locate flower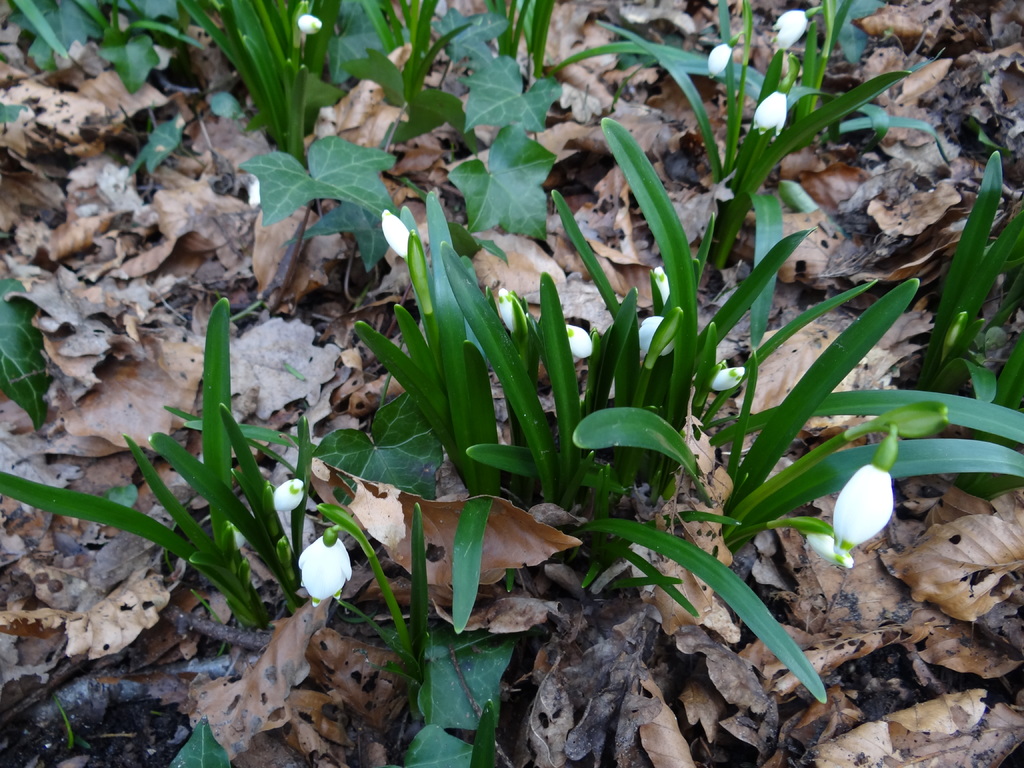
l=640, t=312, r=675, b=360
